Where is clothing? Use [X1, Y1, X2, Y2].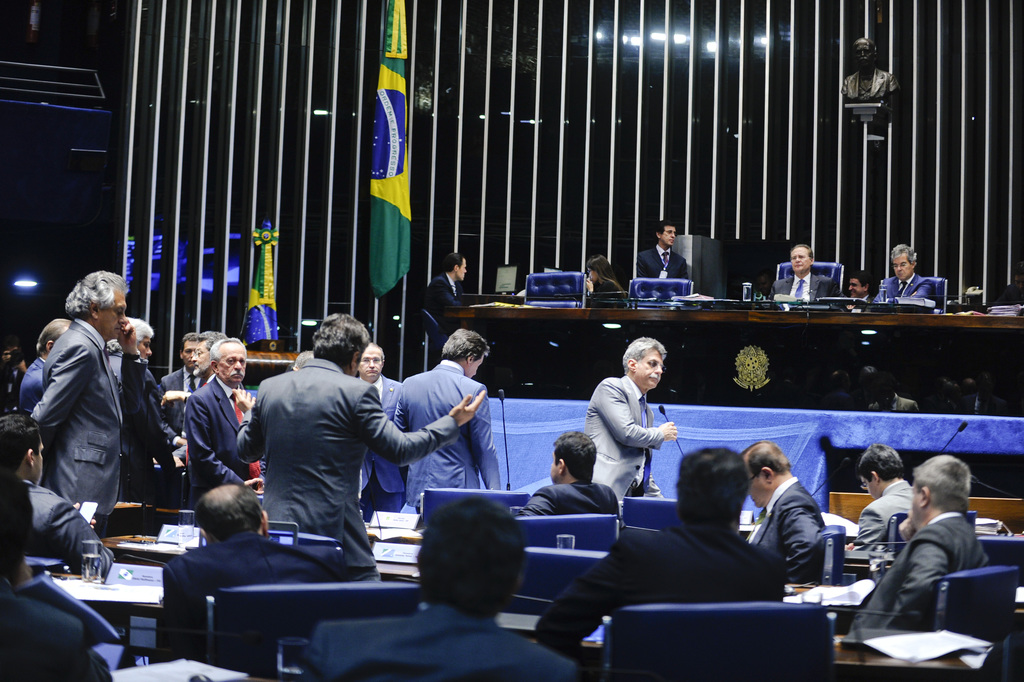
[18, 355, 47, 413].
